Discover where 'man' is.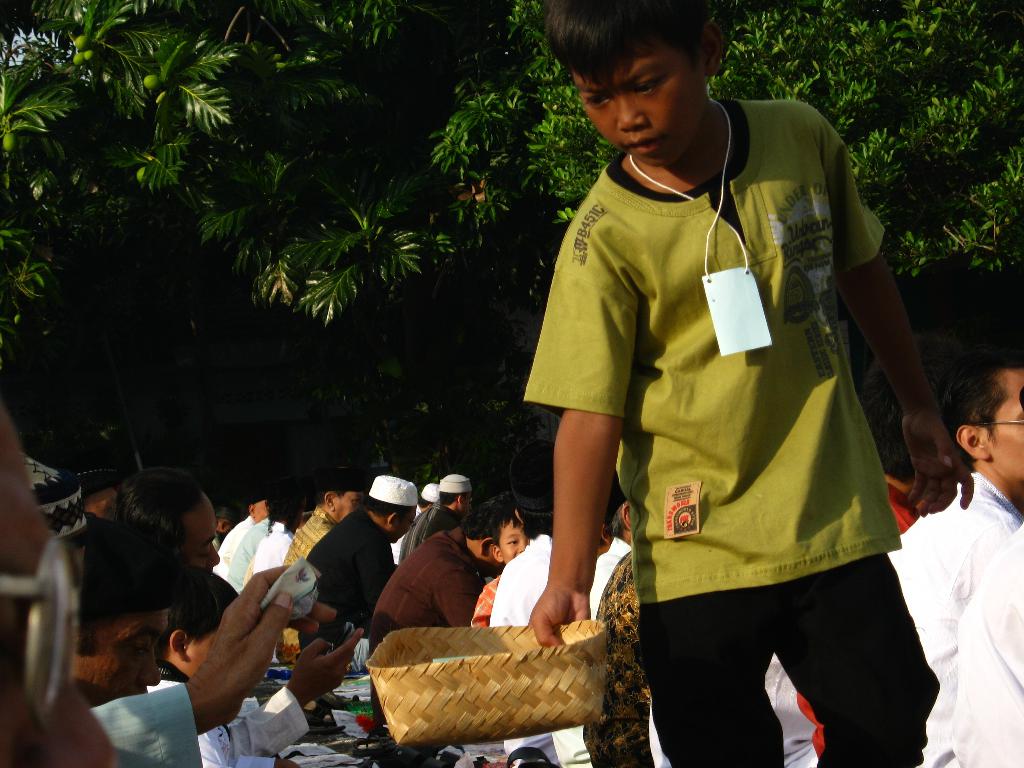
Discovered at [x1=303, y1=472, x2=418, y2=634].
